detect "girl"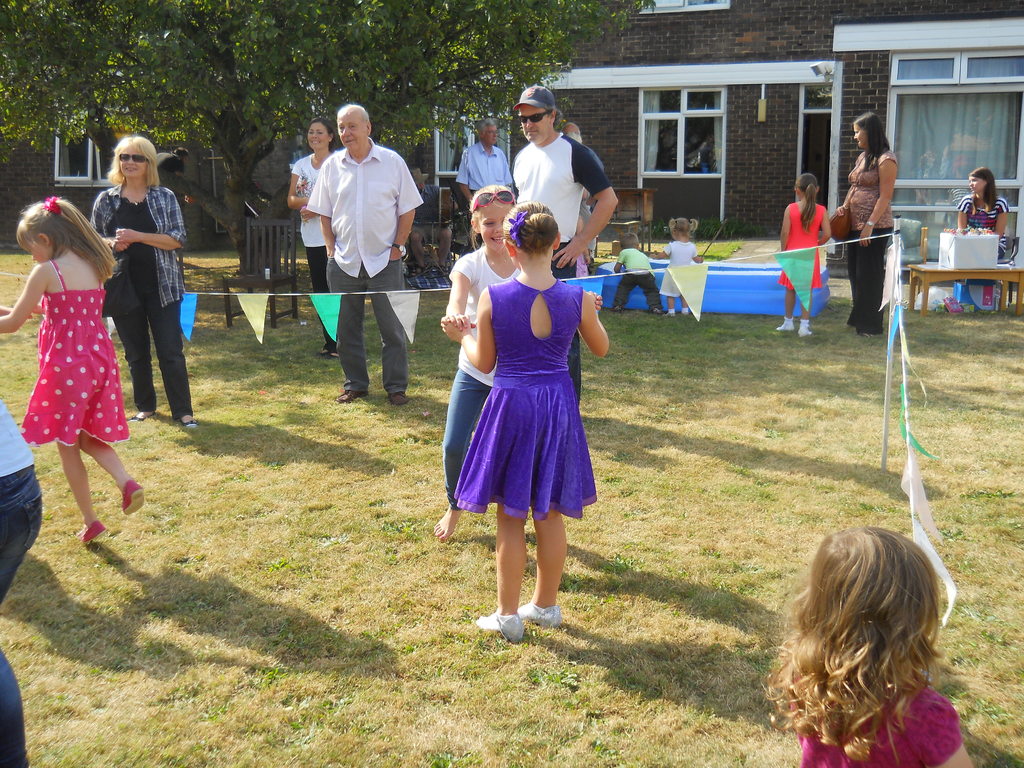
{"left": 433, "top": 184, "right": 513, "bottom": 534}
